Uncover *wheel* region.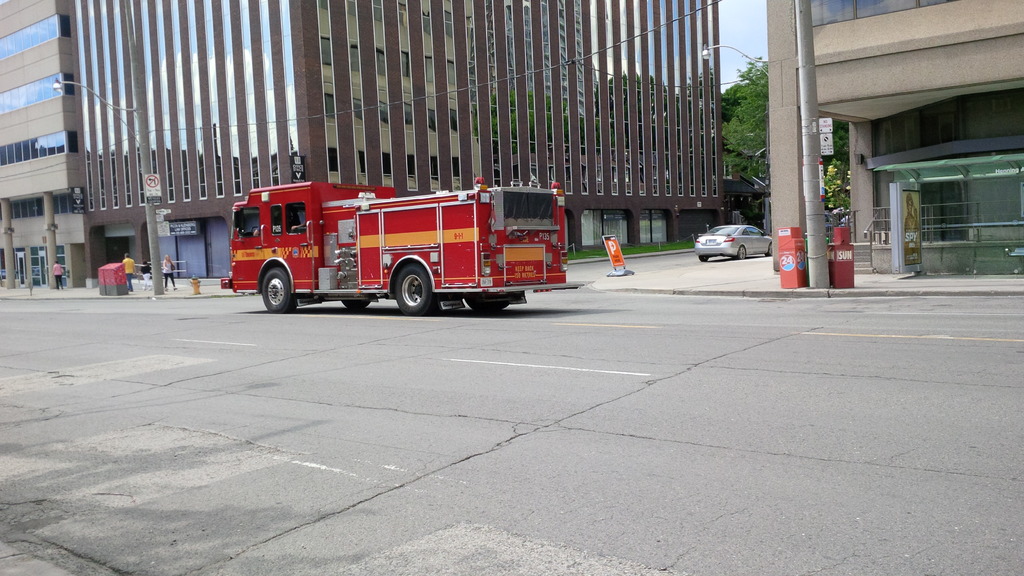
Uncovered: locate(735, 241, 749, 260).
